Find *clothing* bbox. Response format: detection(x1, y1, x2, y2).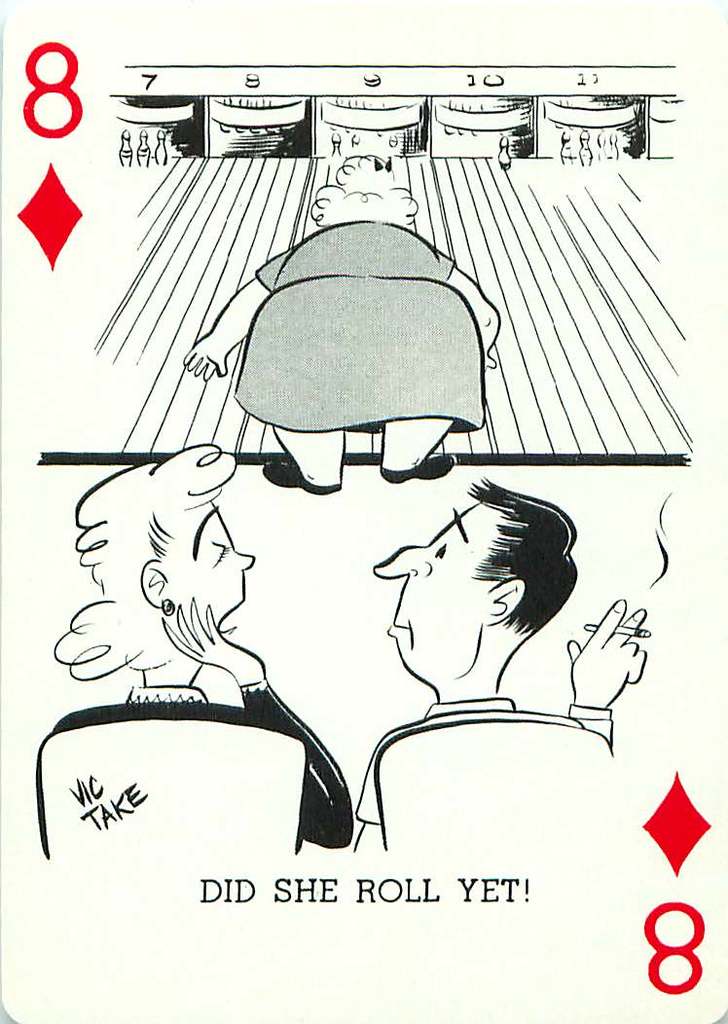
detection(55, 687, 356, 849).
